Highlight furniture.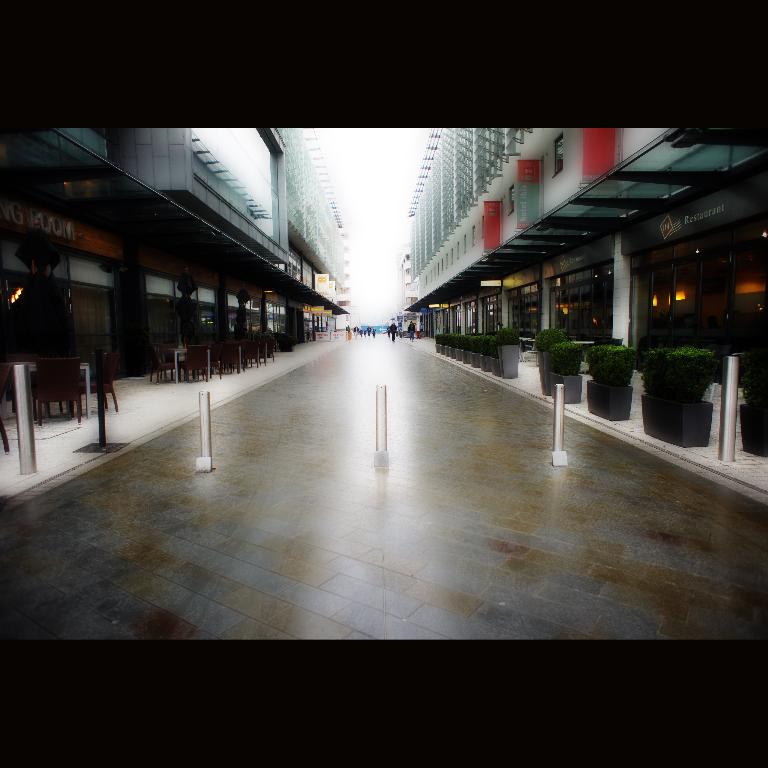
Highlighted region: x1=28 y1=363 x2=88 y2=413.
